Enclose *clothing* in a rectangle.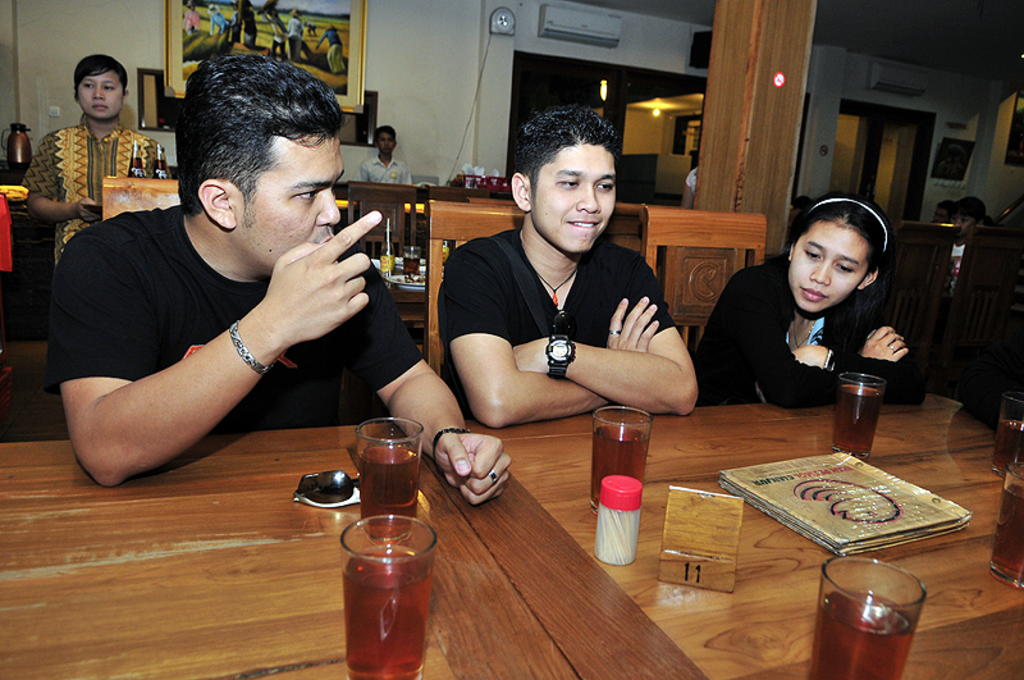
bbox=(284, 17, 303, 59).
